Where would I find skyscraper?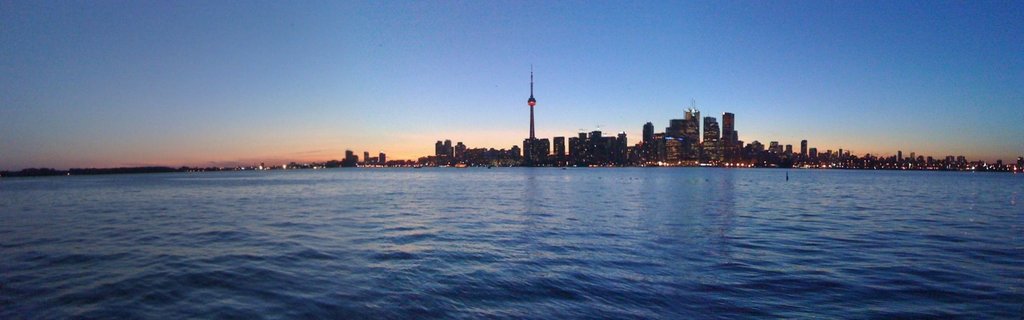
At detection(721, 112, 735, 144).
